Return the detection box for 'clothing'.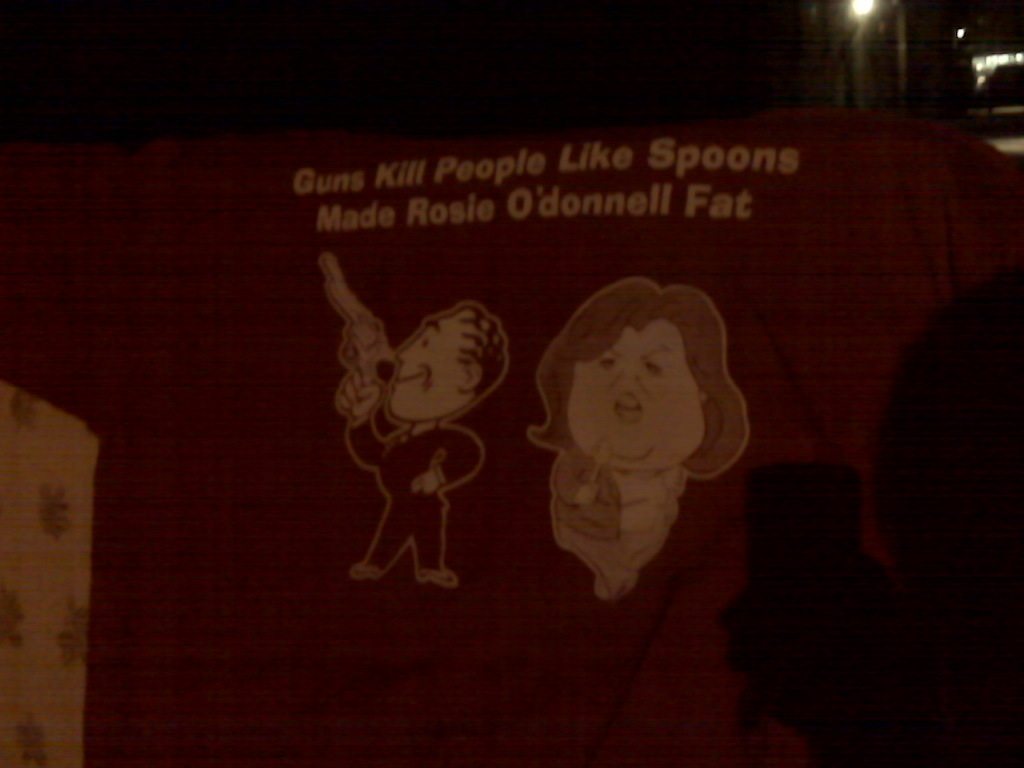
[x1=342, y1=417, x2=490, y2=574].
